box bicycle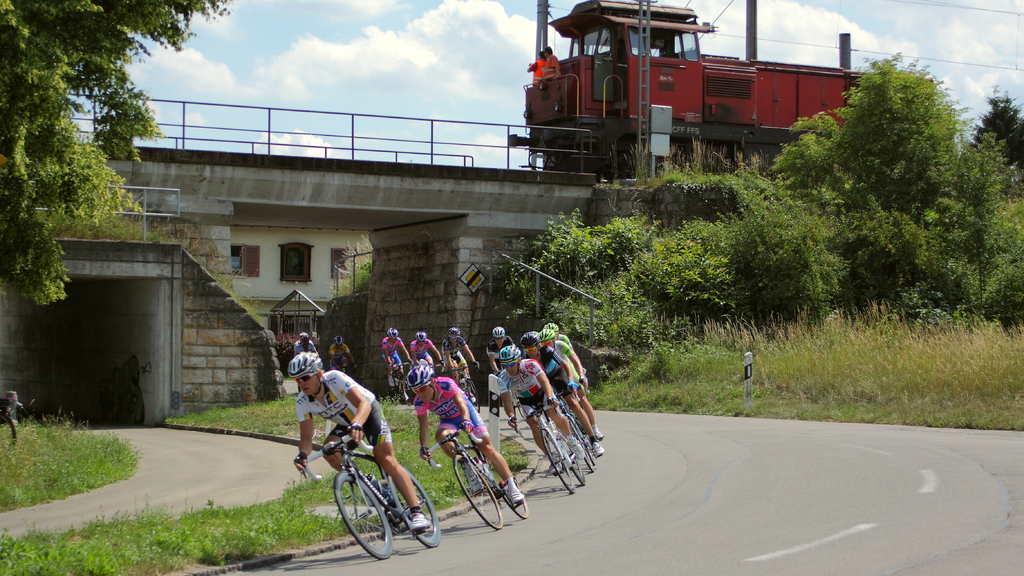
[449,362,481,412]
